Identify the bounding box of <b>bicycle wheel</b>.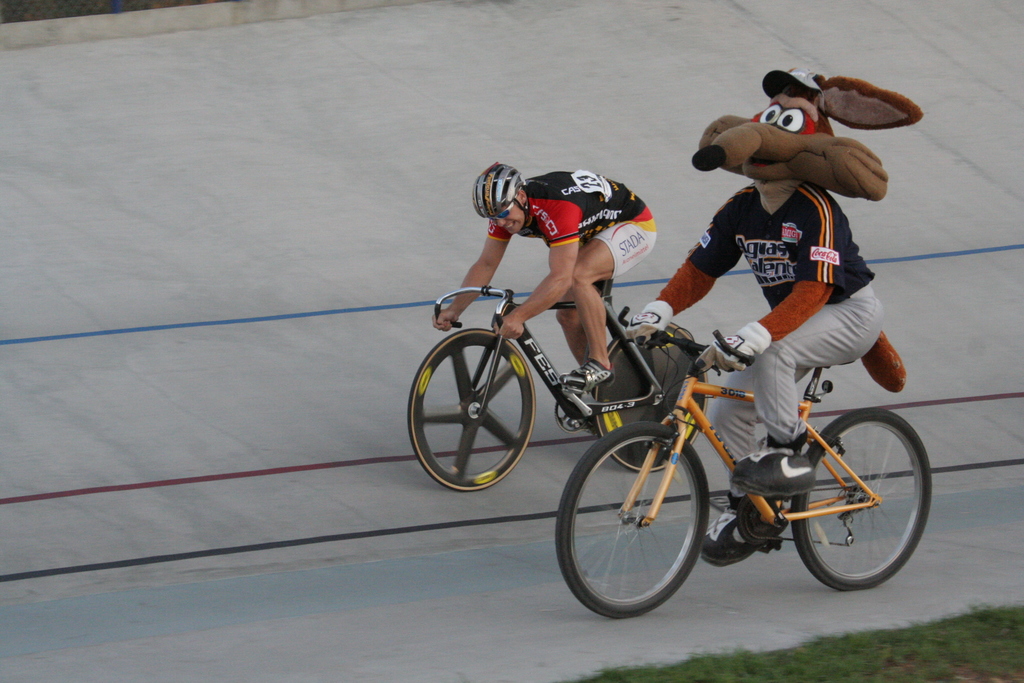
(left=794, top=405, right=932, bottom=590).
